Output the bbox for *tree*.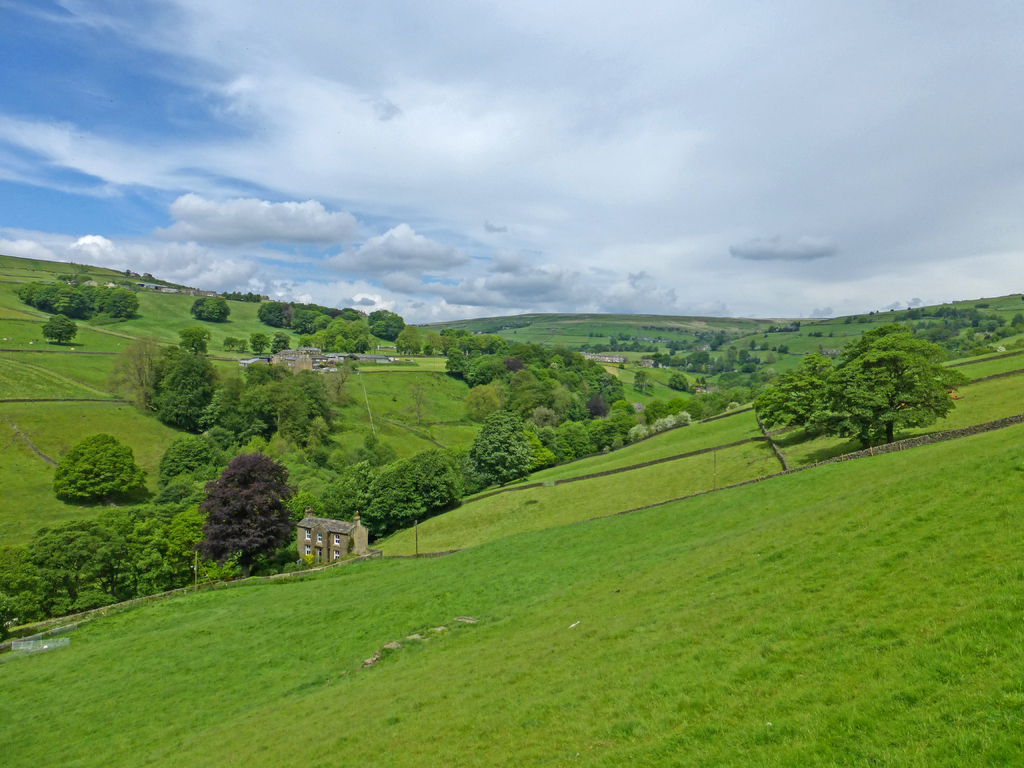
detection(726, 346, 738, 362).
